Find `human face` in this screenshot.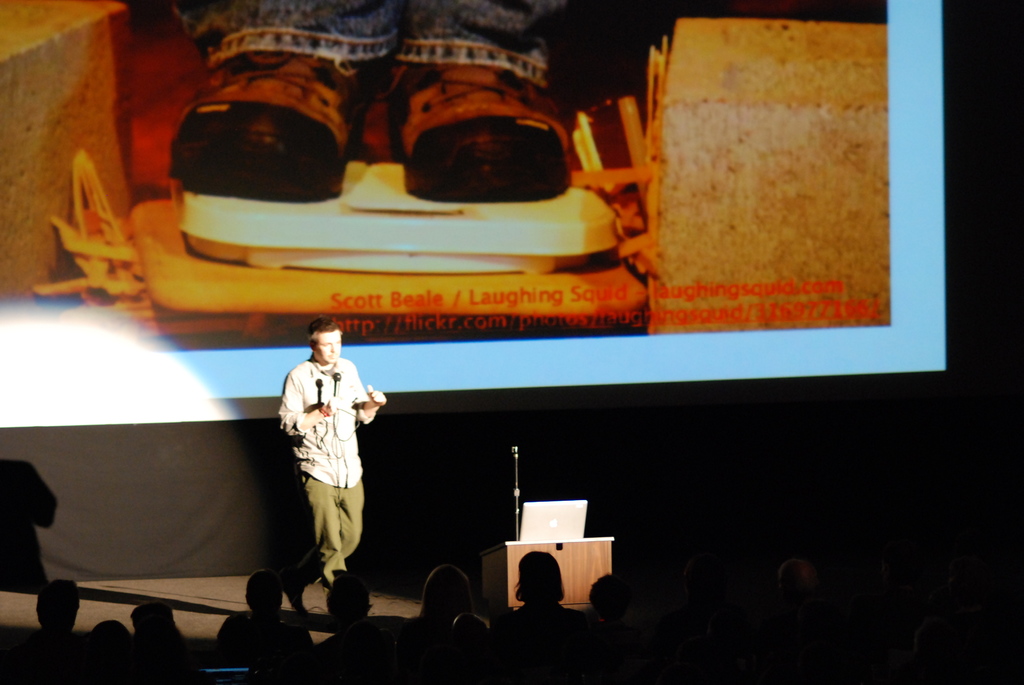
The bounding box for `human face` is 316:328:346:361.
